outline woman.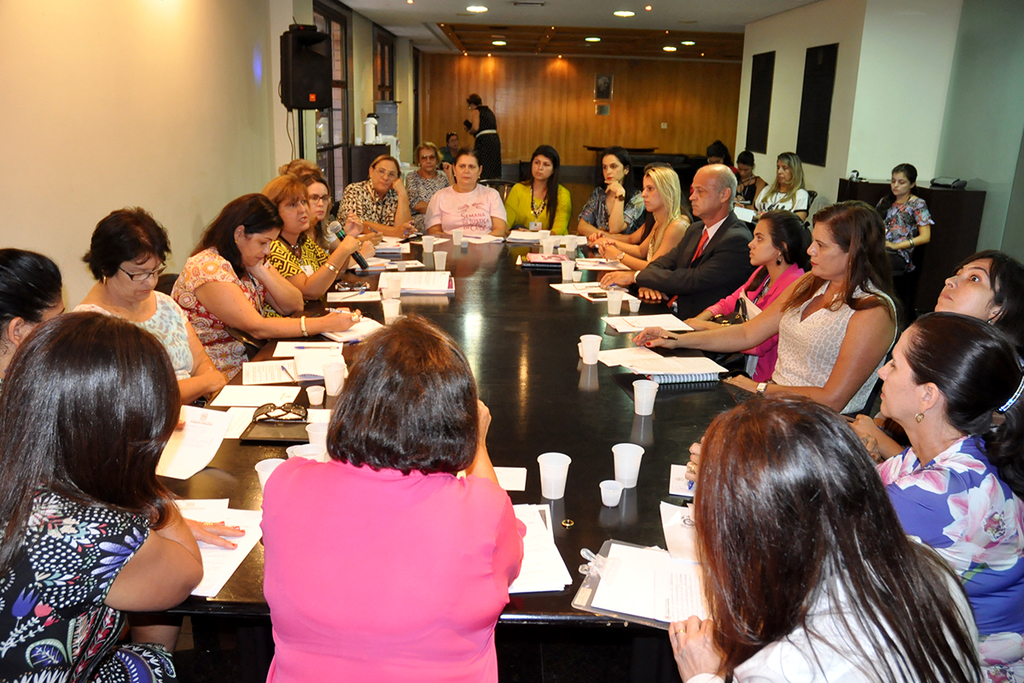
Outline: box=[751, 151, 812, 219].
